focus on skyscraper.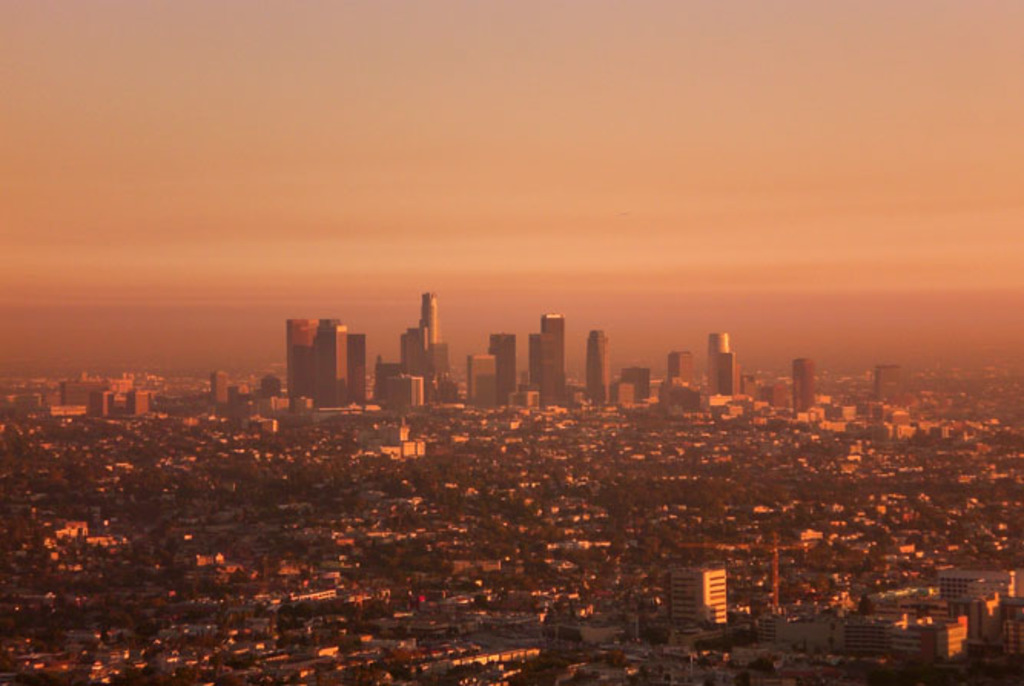
Focused at crop(705, 335, 731, 391).
